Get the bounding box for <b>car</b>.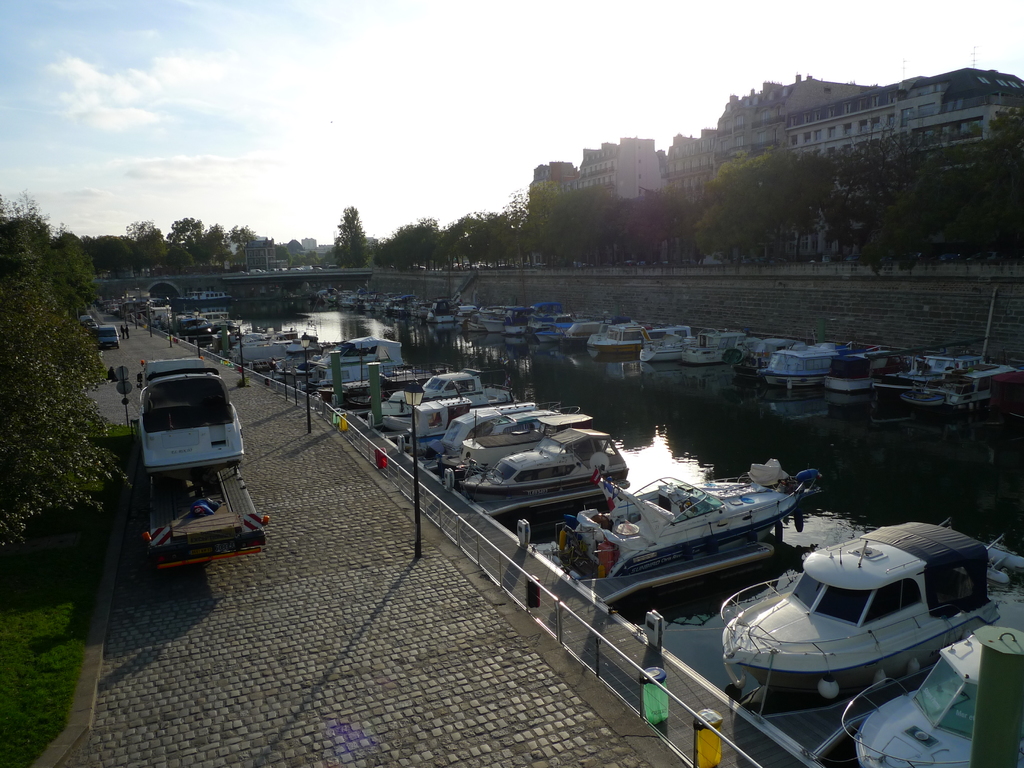
(left=92, top=323, right=116, bottom=341).
